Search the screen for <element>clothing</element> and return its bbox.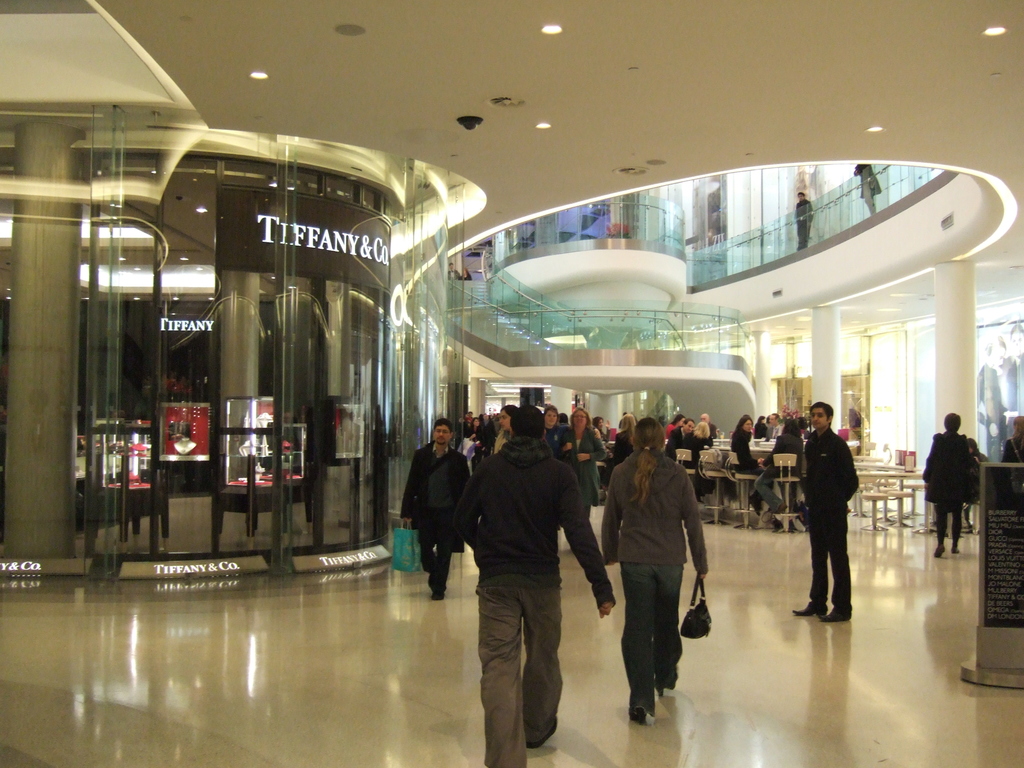
Found: [760, 433, 809, 508].
